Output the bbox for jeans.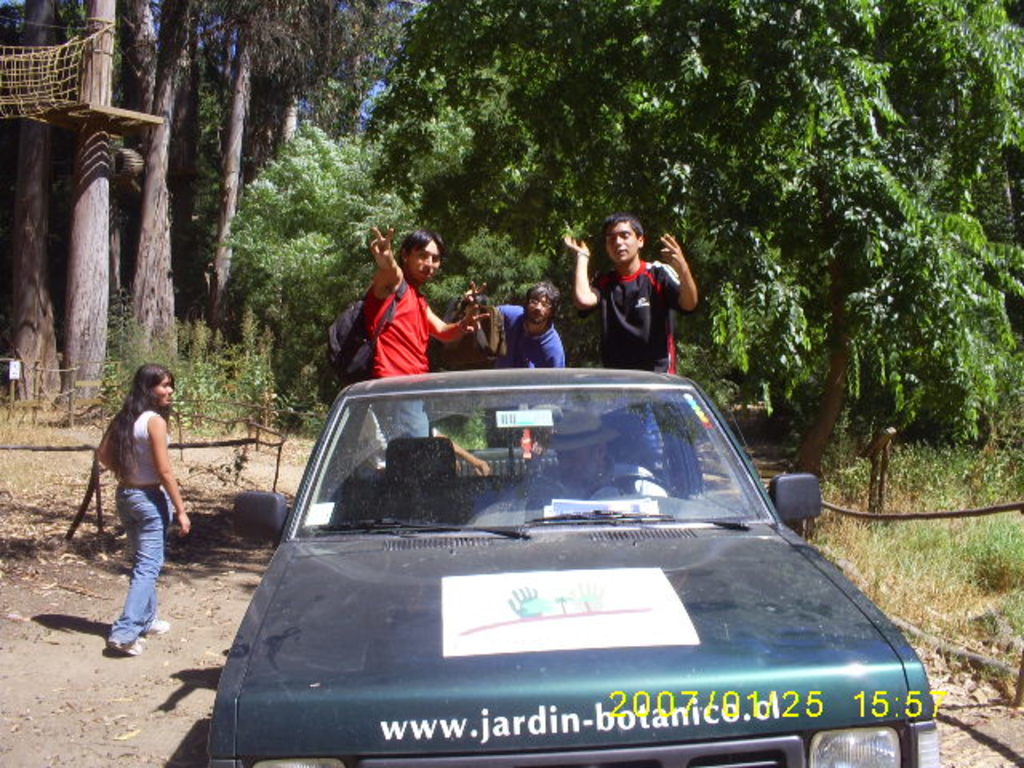
(595,410,669,477).
